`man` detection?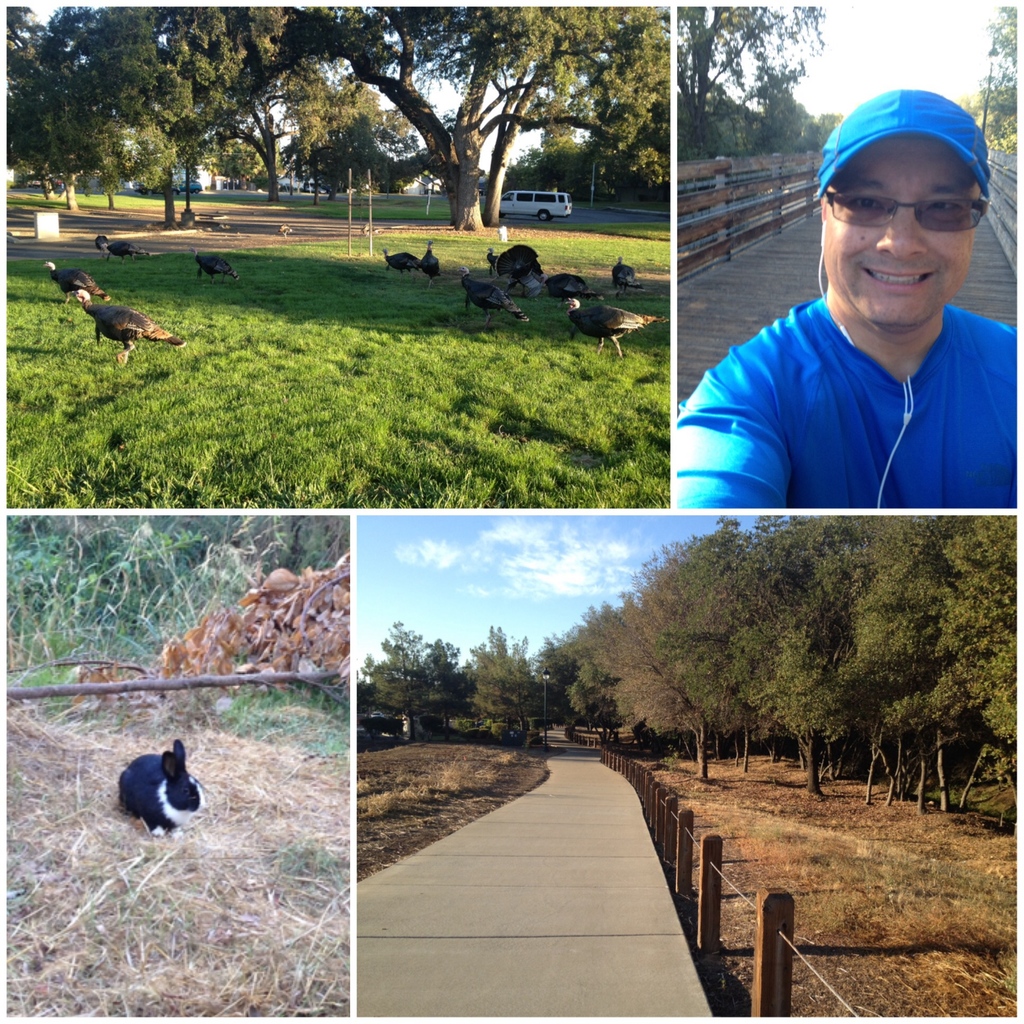
x1=665 y1=78 x2=1018 y2=505
